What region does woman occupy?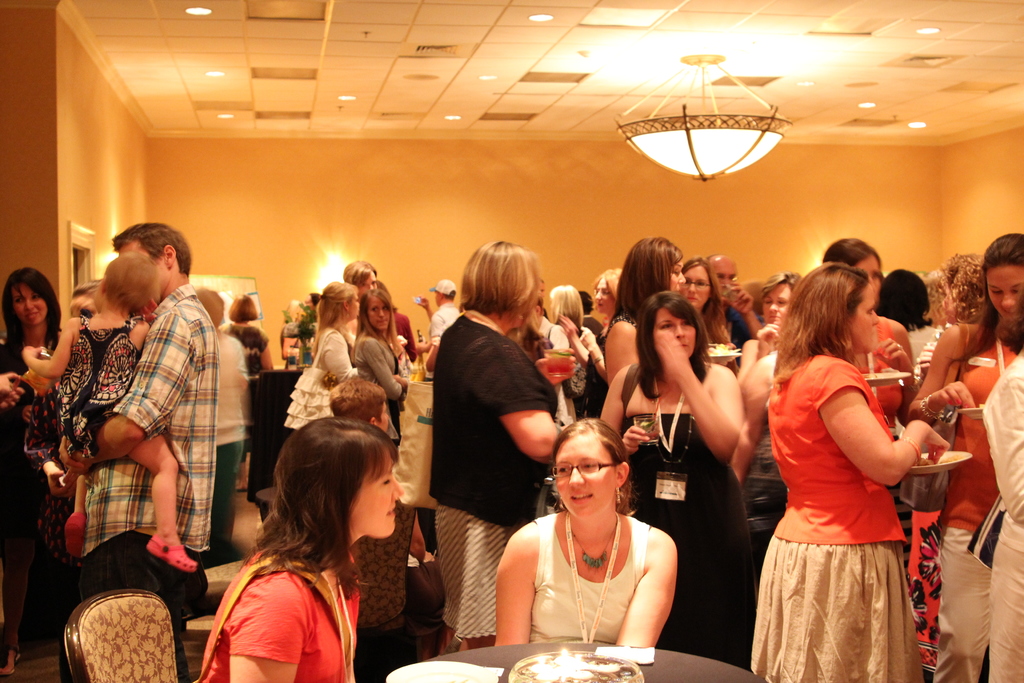
locate(676, 260, 753, 350).
